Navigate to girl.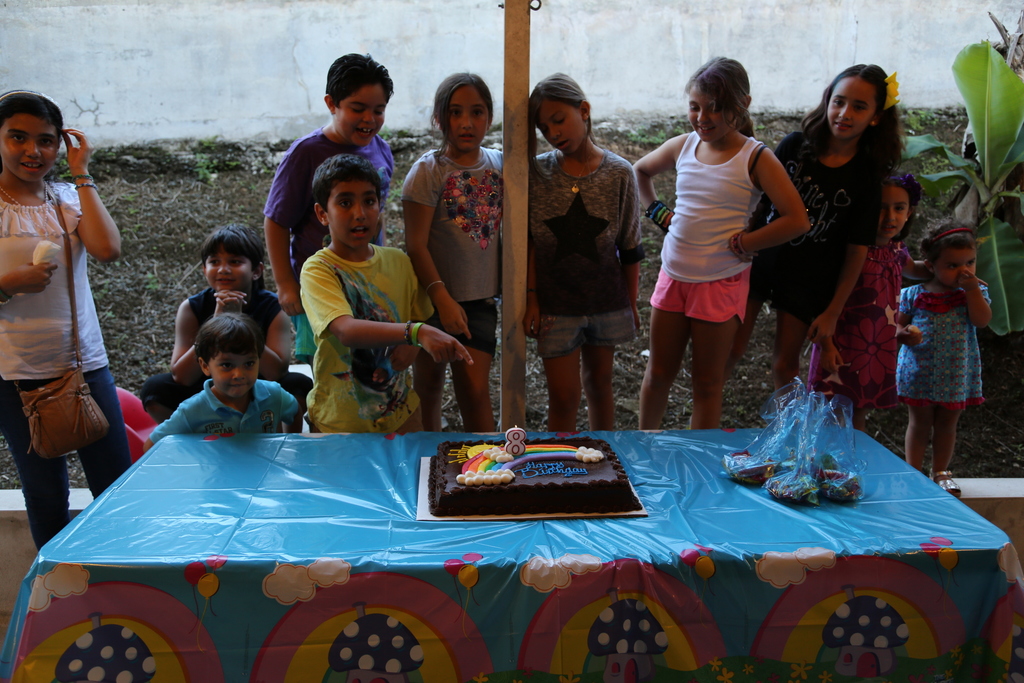
Navigation target: <region>522, 70, 632, 431</region>.
